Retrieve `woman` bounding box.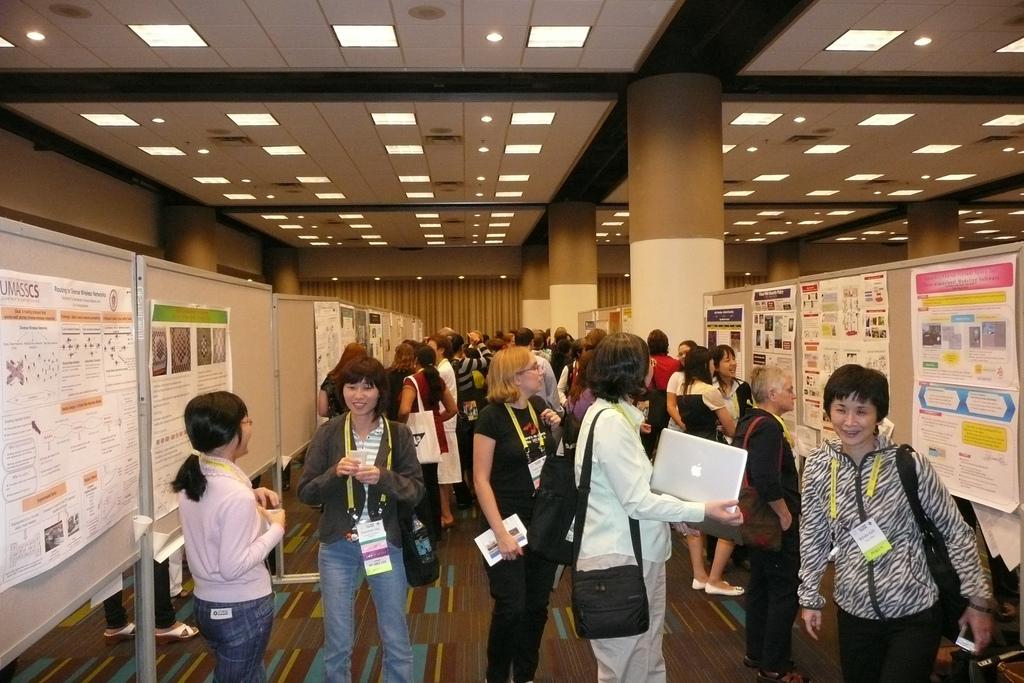
Bounding box: BBox(449, 335, 492, 521).
